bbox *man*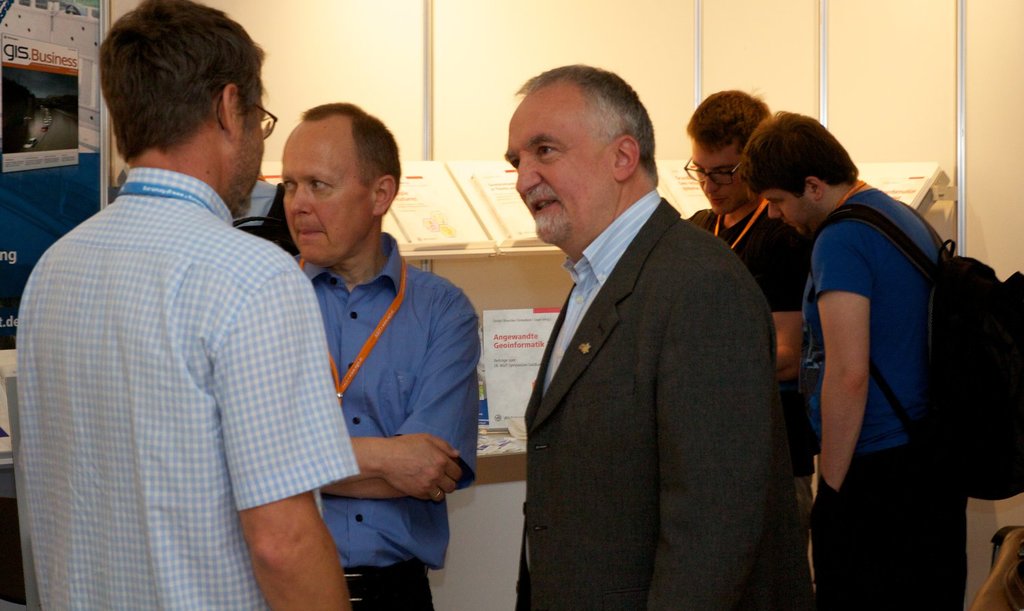
bbox=(278, 102, 485, 610)
